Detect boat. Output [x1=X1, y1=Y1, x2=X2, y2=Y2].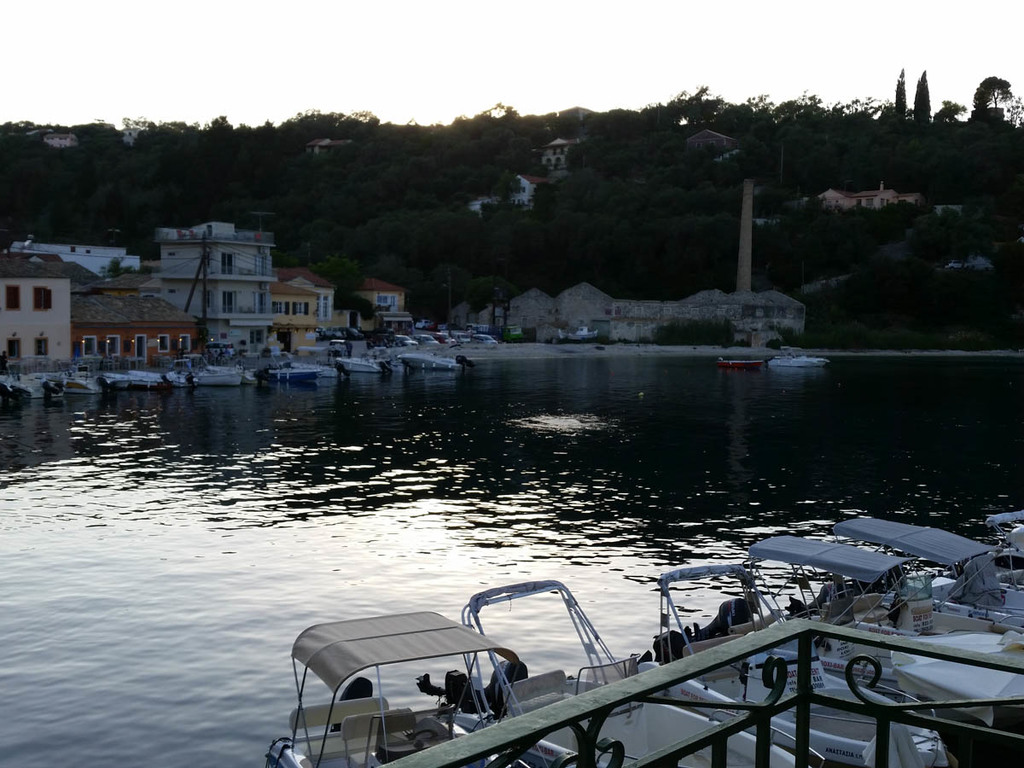
[x1=640, y1=556, x2=965, y2=767].
